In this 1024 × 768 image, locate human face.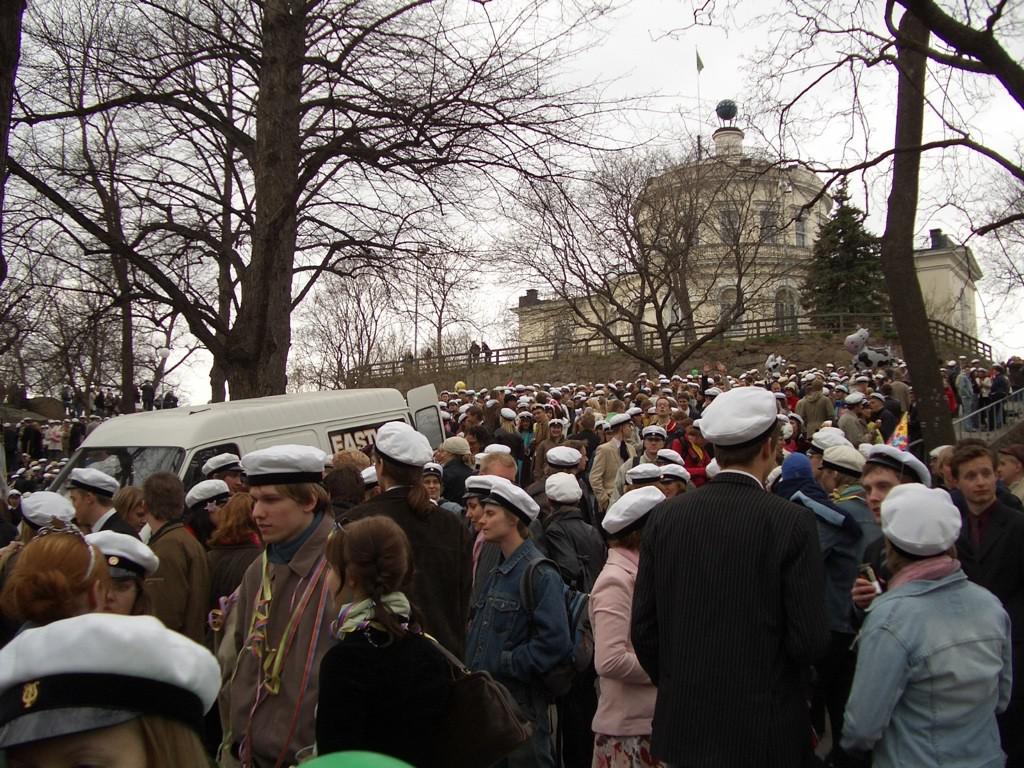
Bounding box: (left=859, top=468, right=903, bottom=521).
